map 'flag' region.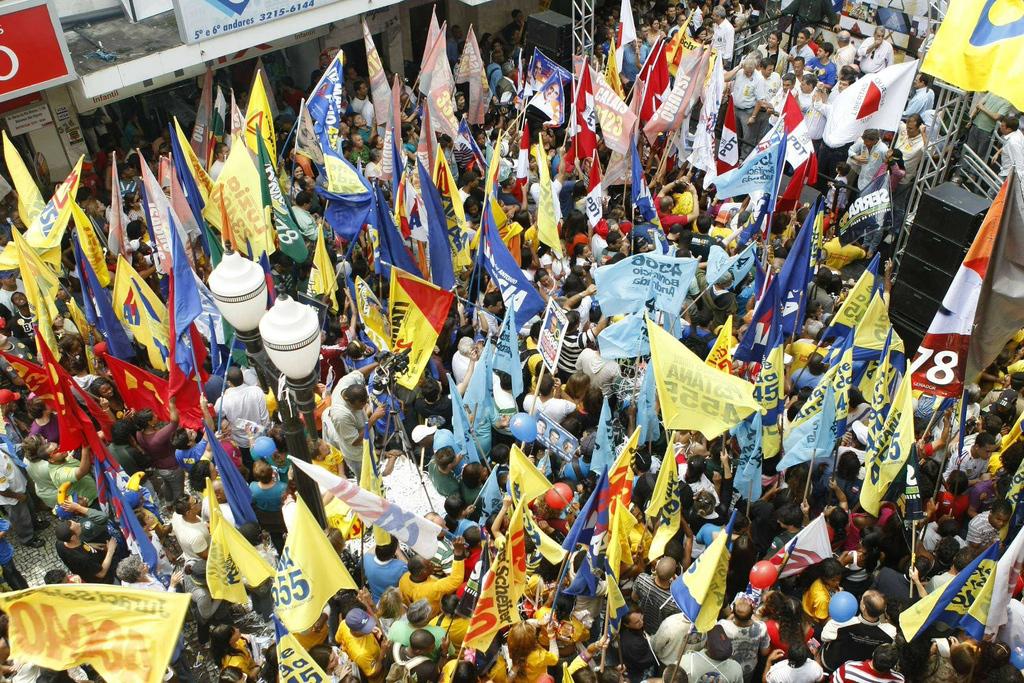
Mapped to (x1=754, y1=260, x2=773, y2=316).
